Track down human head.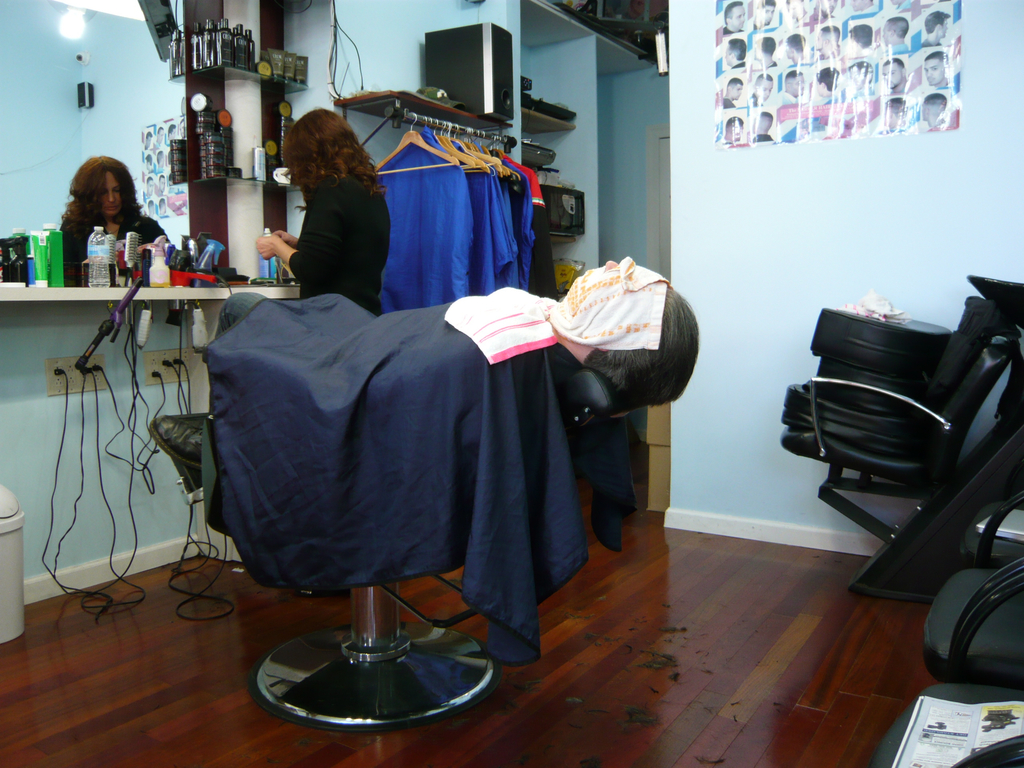
Tracked to <box>849,0,874,11</box>.
